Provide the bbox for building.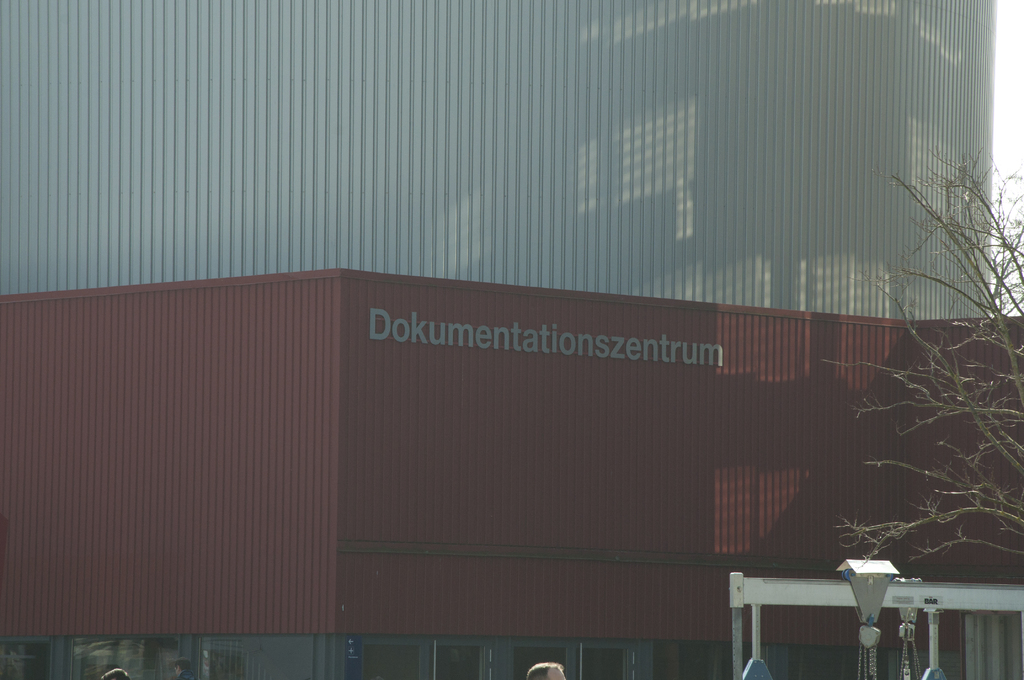
(0, 0, 1023, 679).
